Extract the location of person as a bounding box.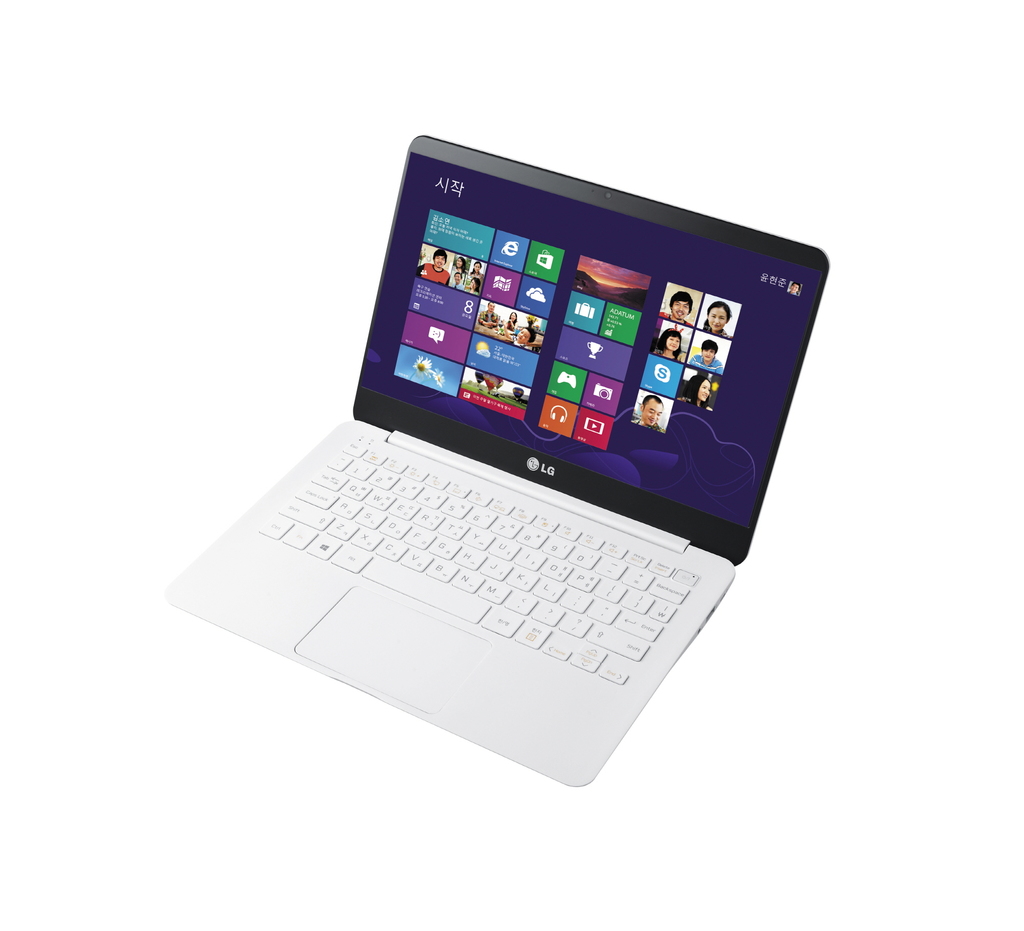
657/290/692/325.
